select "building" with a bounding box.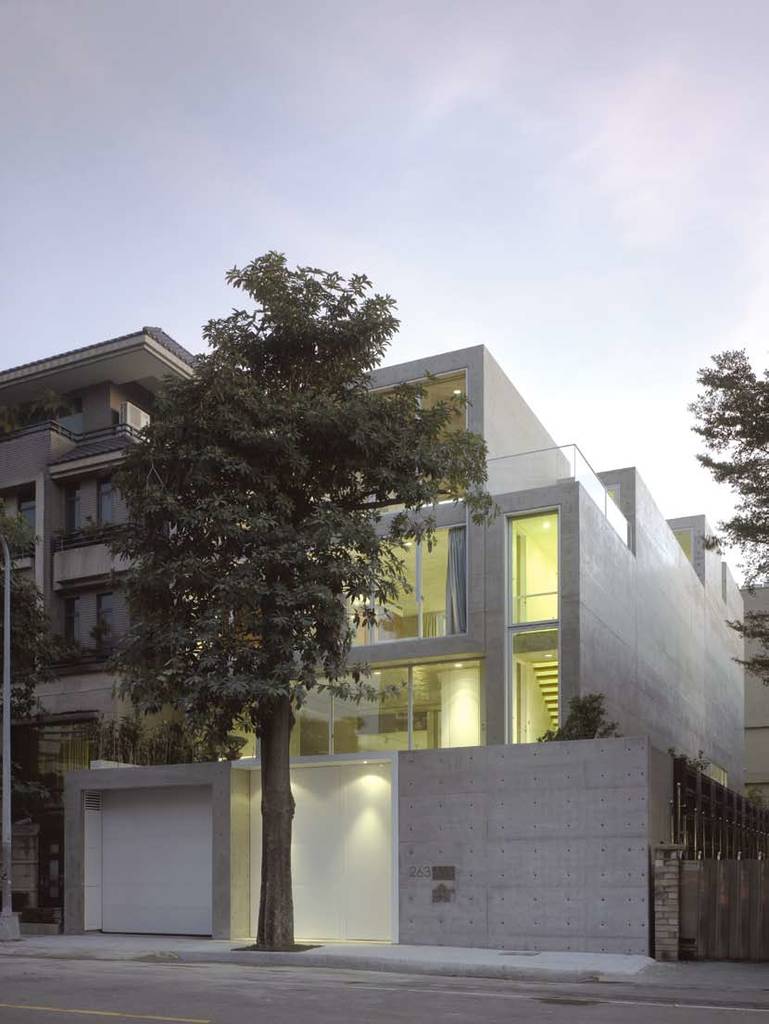
x1=738 y1=581 x2=768 y2=805.
